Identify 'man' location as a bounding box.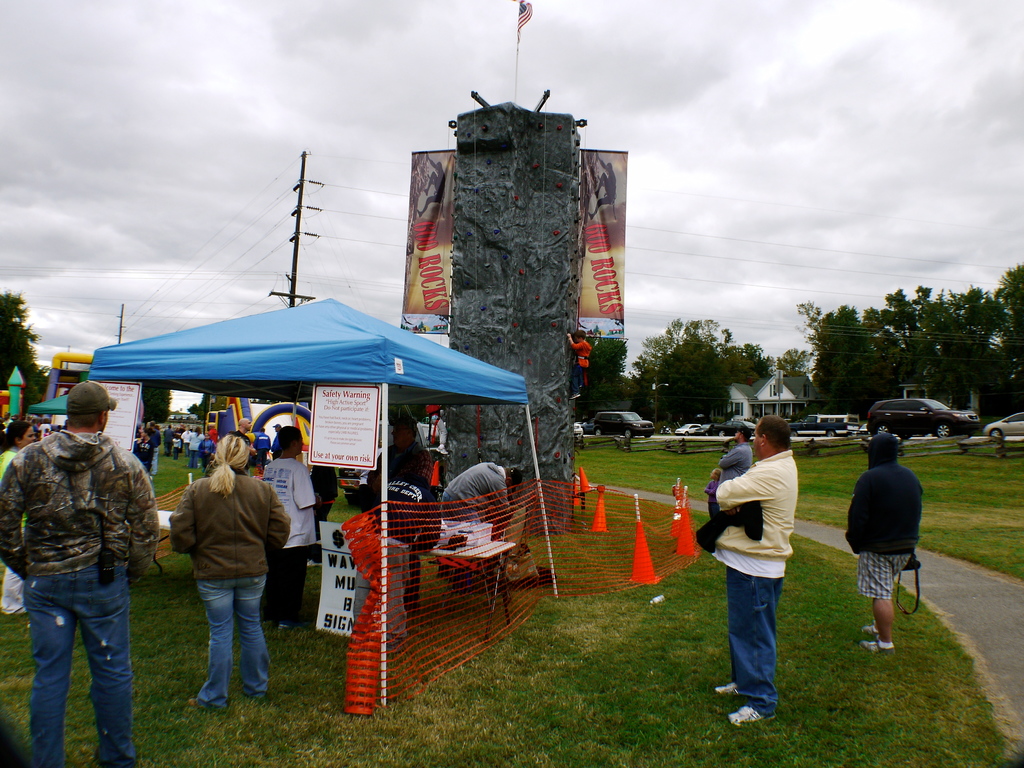
BBox(0, 385, 155, 760).
